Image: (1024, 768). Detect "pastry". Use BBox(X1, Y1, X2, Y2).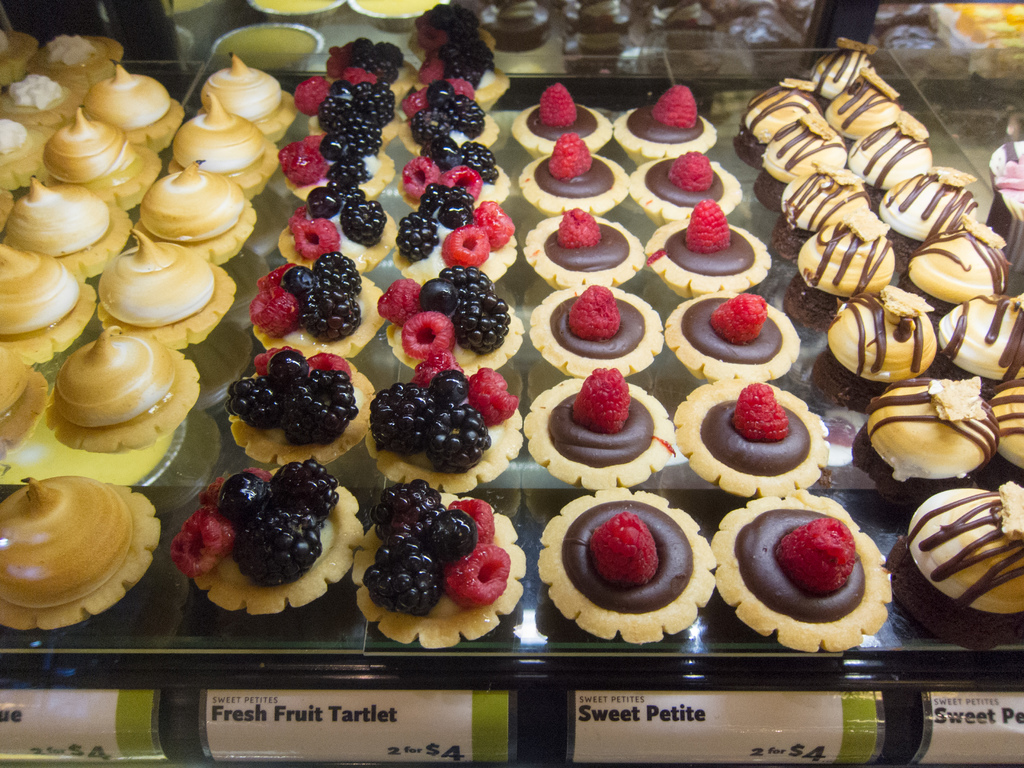
BBox(535, 491, 719, 650).
